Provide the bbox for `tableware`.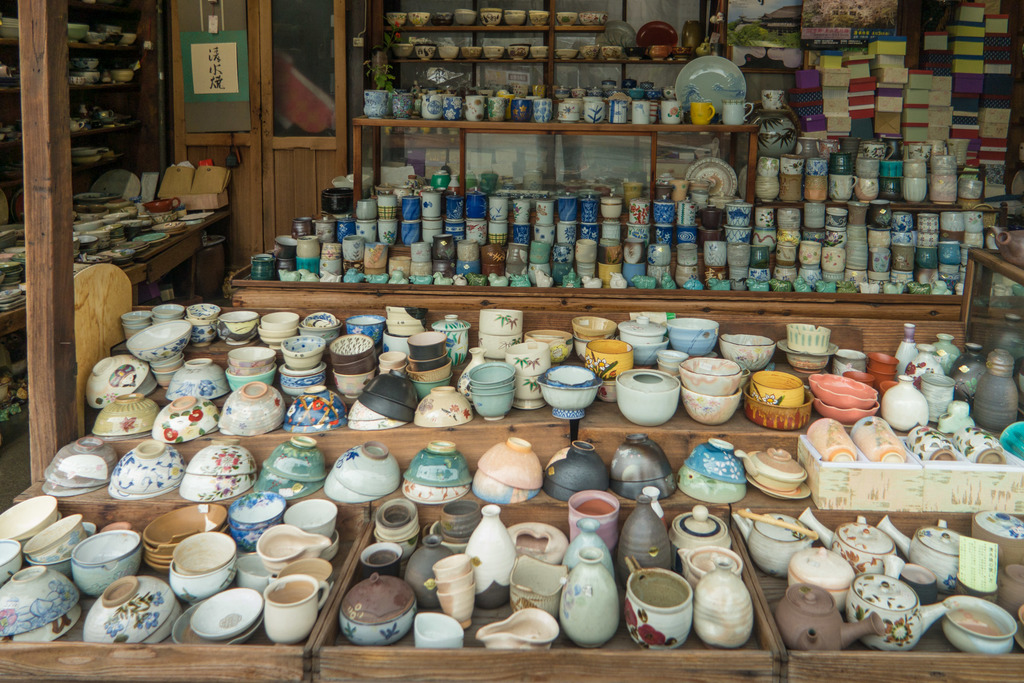
(left=942, top=593, right=1017, bottom=659).
